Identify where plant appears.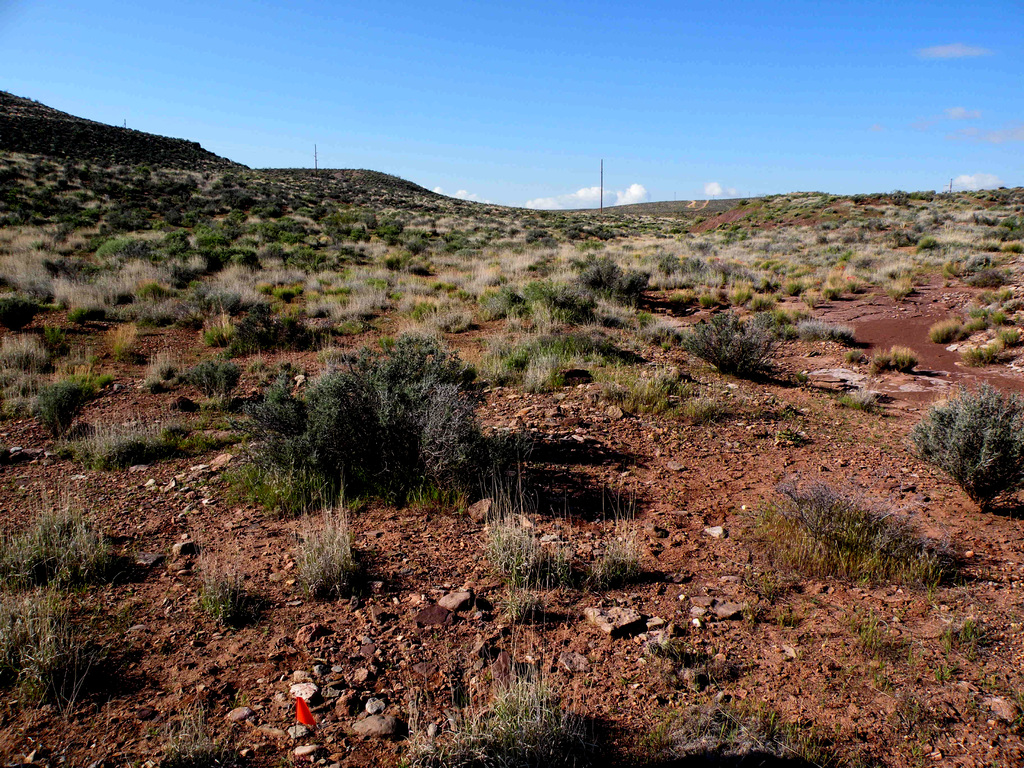
Appears at left=575, top=467, right=637, bottom=590.
